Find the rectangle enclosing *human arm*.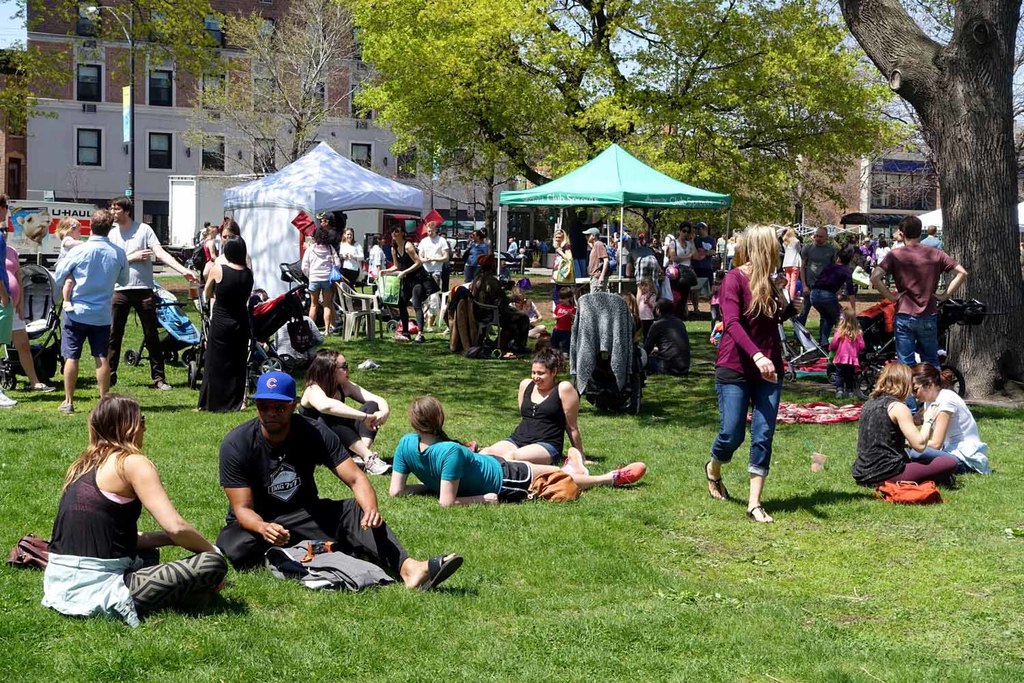
(left=208, top=242, right=217, bottom=262).
